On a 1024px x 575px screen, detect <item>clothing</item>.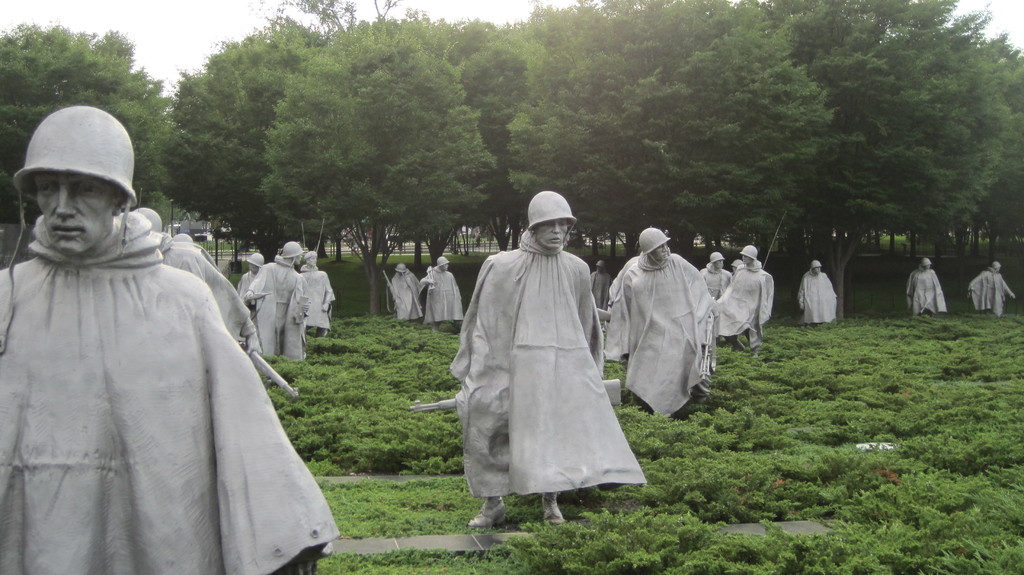
<region>701, 260, 733, 295</region>.
